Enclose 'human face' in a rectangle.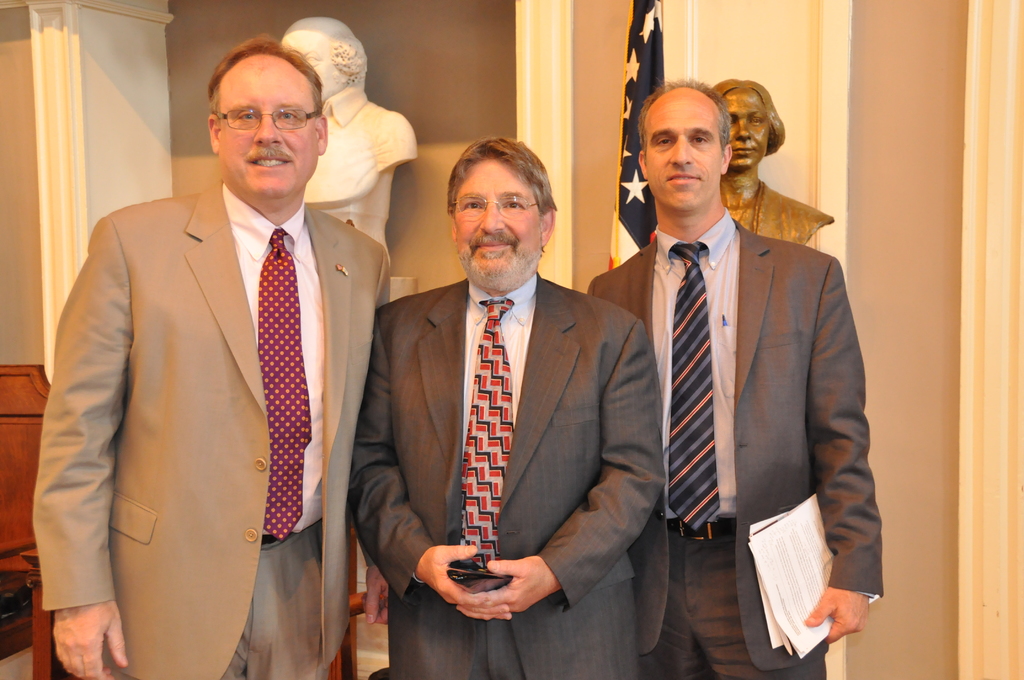
218, 52, 319, 193.
